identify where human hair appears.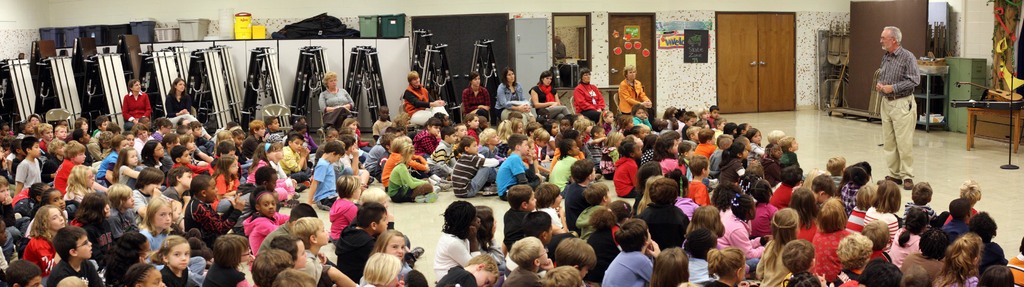
Appears at (904,263,934,286).
